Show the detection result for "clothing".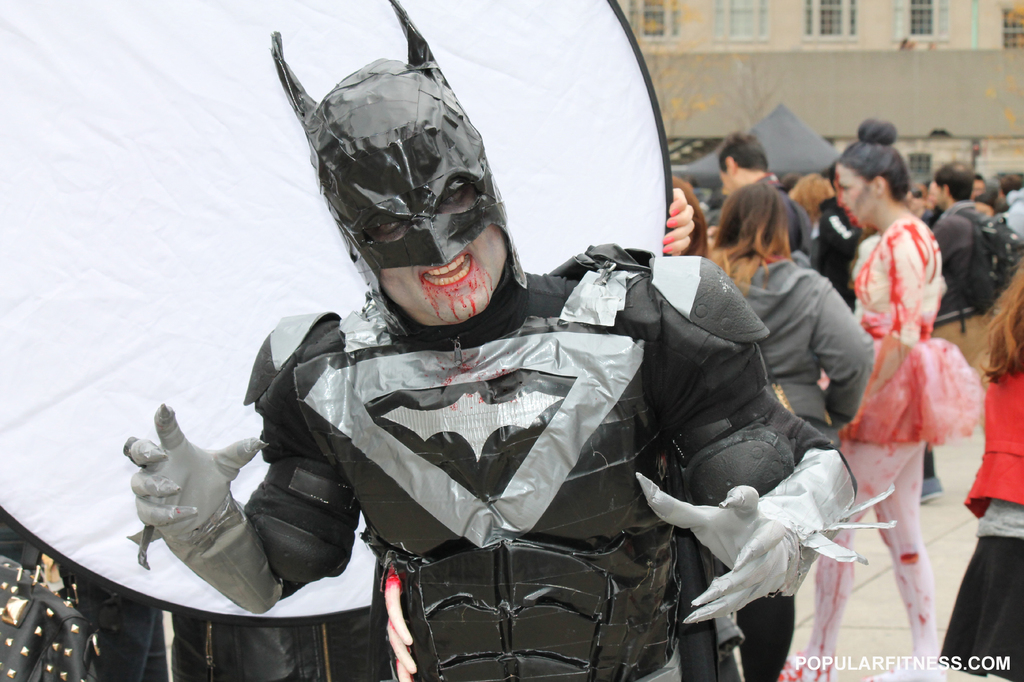
box=[756, 175, 810, 256].
